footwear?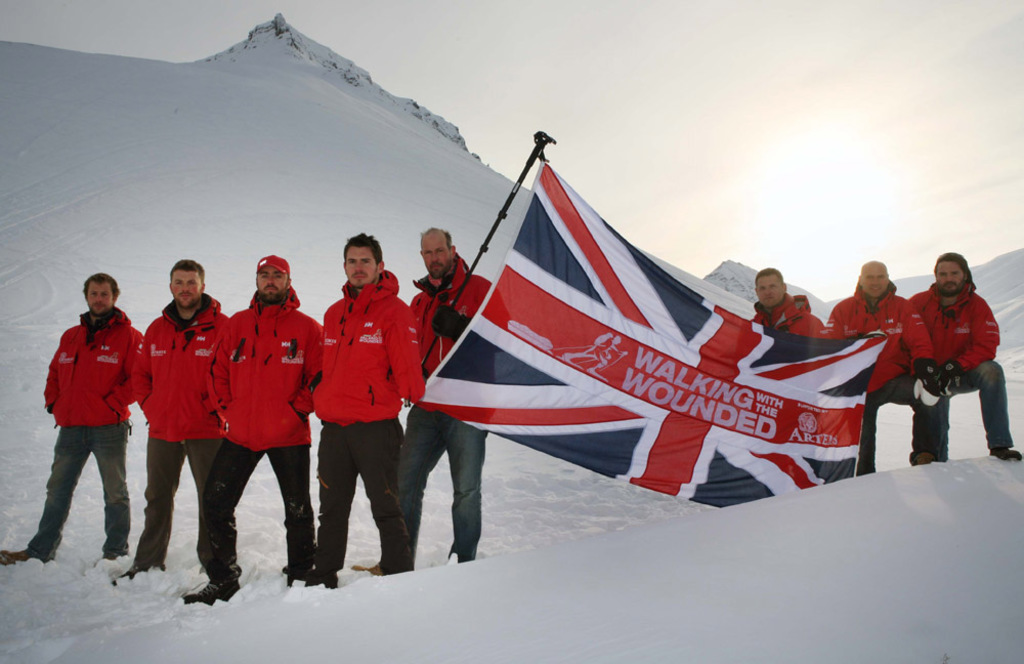
115 562 164 591
